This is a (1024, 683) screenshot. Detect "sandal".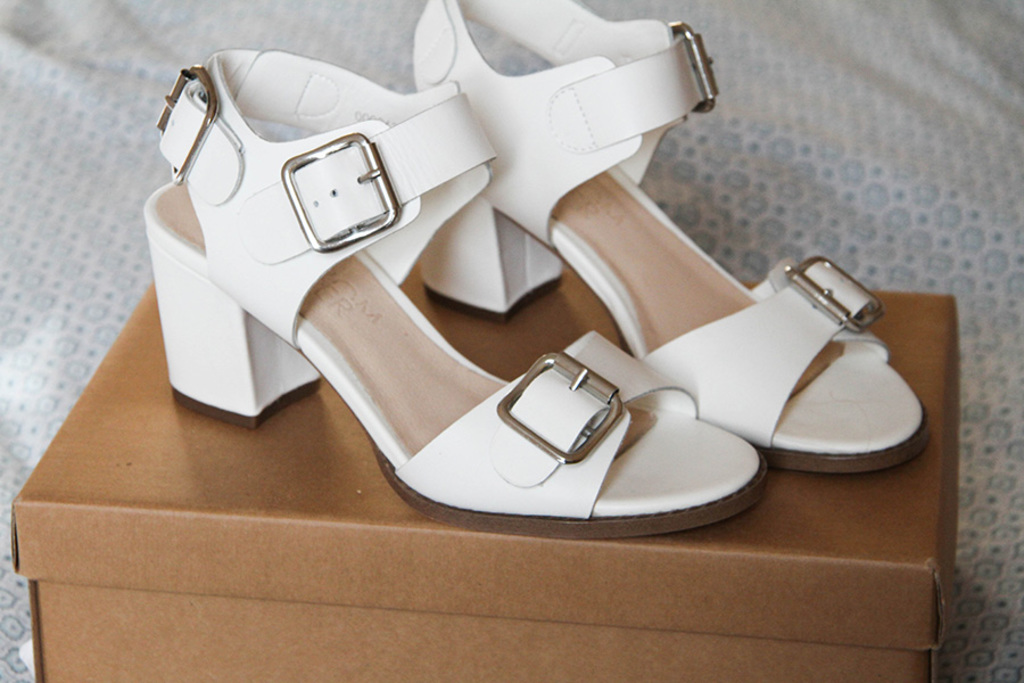
l=410, t=0, r=934, b=471.
